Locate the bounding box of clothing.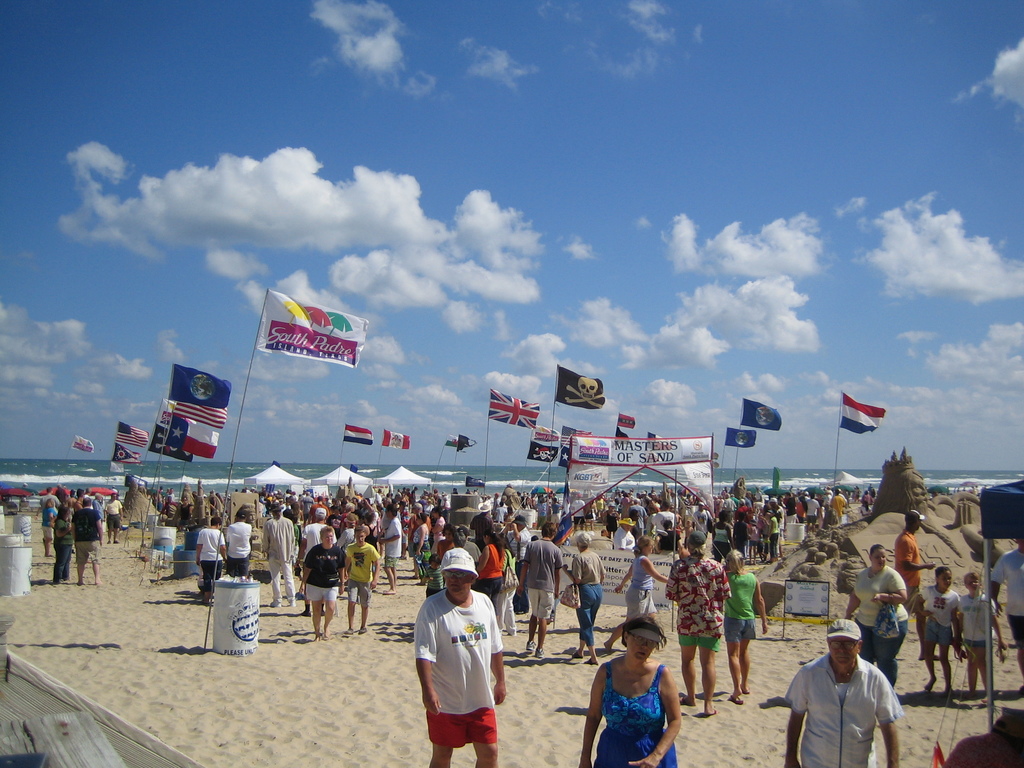
Bounding box: 303/495/315/518.
